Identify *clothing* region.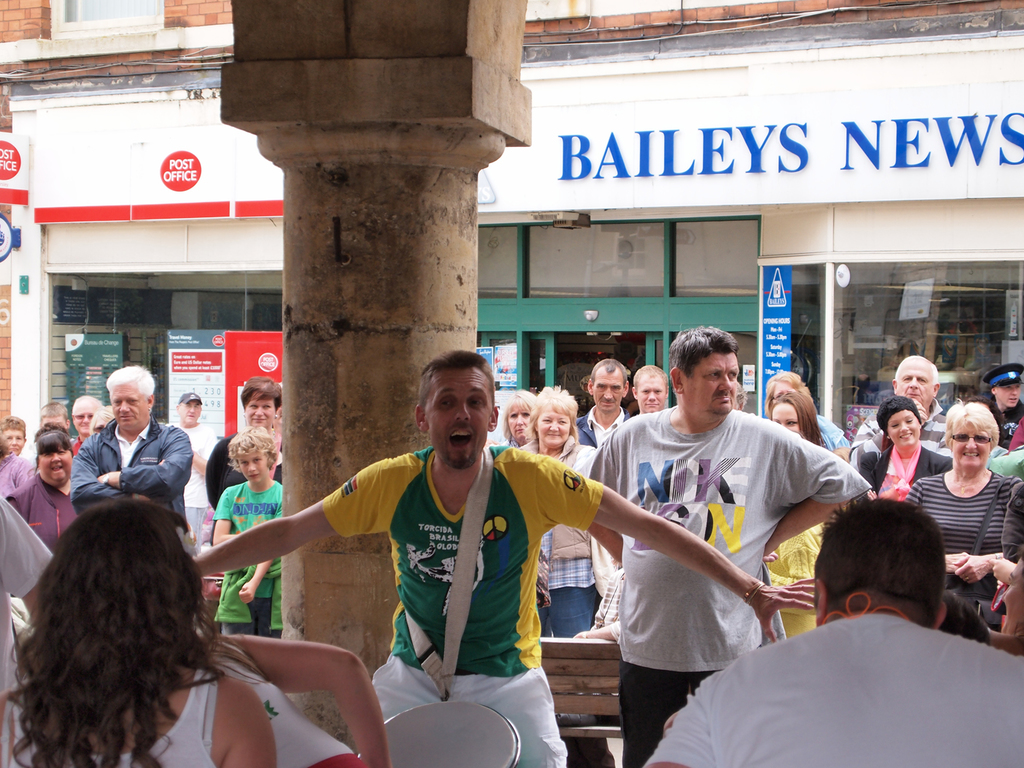
Region: <region>569, 402, 631, 446</region>.
